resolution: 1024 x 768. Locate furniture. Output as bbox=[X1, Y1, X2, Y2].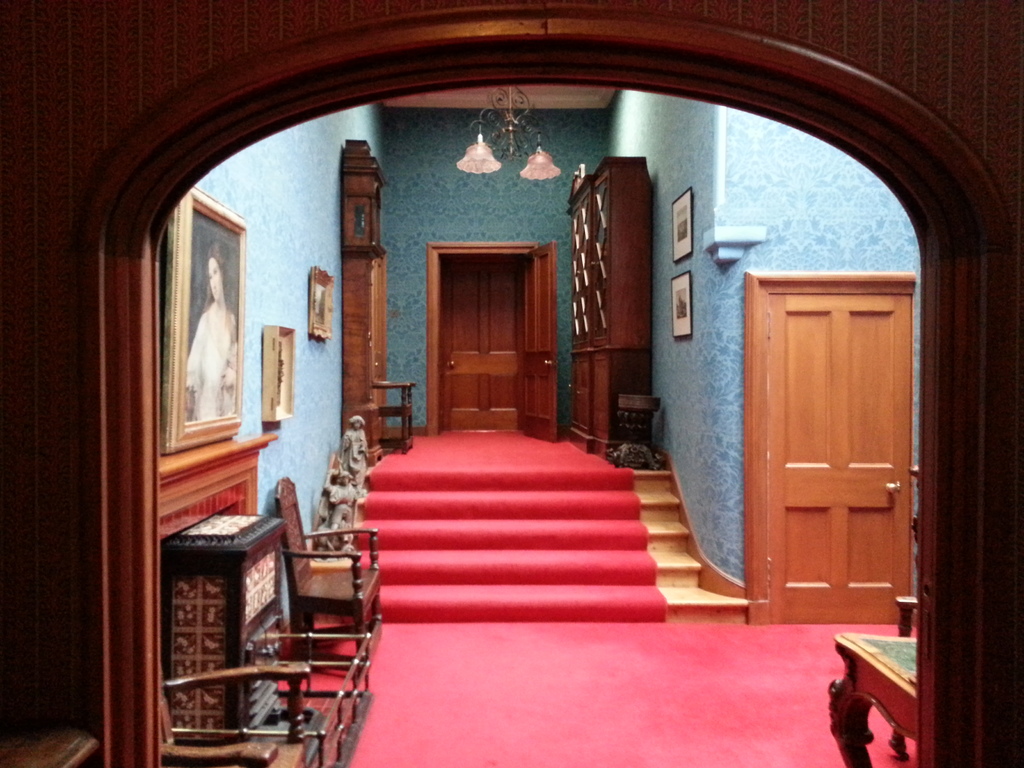
bbox=[159, 659, 326, 767].
